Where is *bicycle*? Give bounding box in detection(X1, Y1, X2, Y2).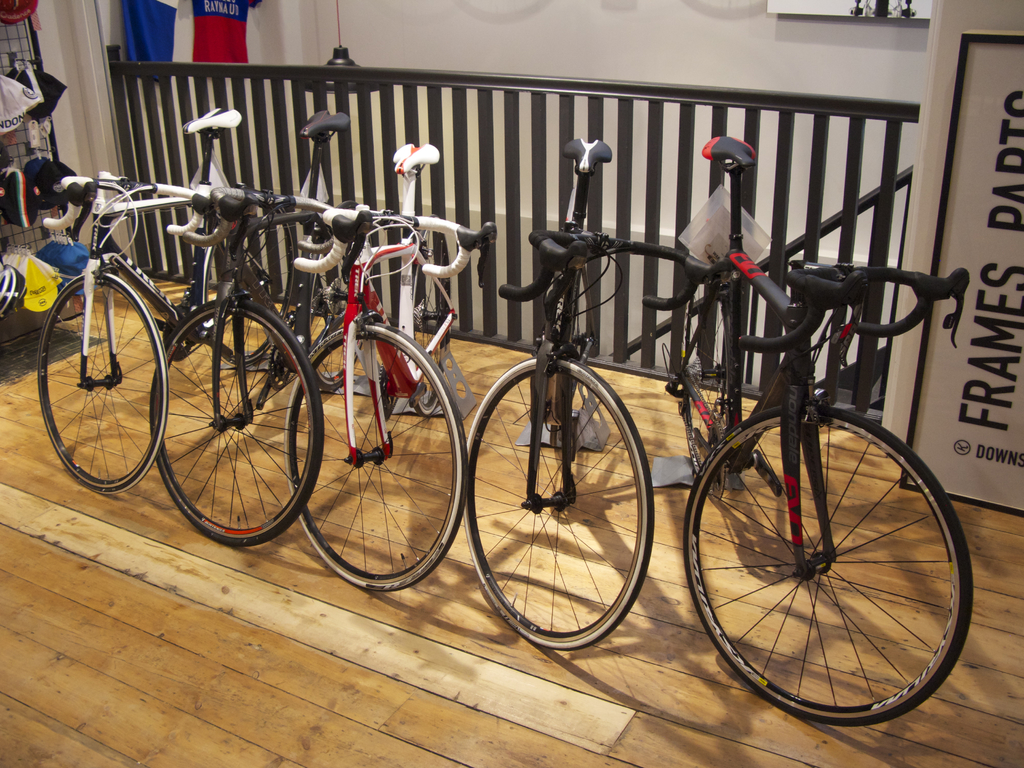
detection(464, 138, 712, 653).
